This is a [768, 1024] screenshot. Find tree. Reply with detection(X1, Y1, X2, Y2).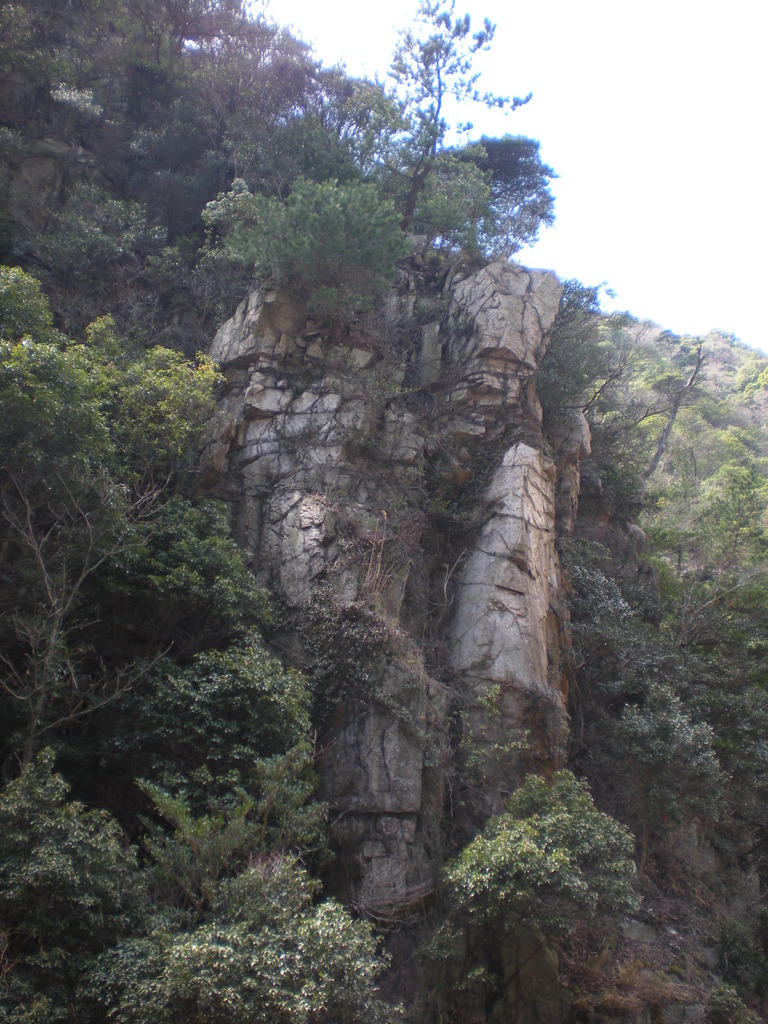
detection(646, 333, 708, 476).
